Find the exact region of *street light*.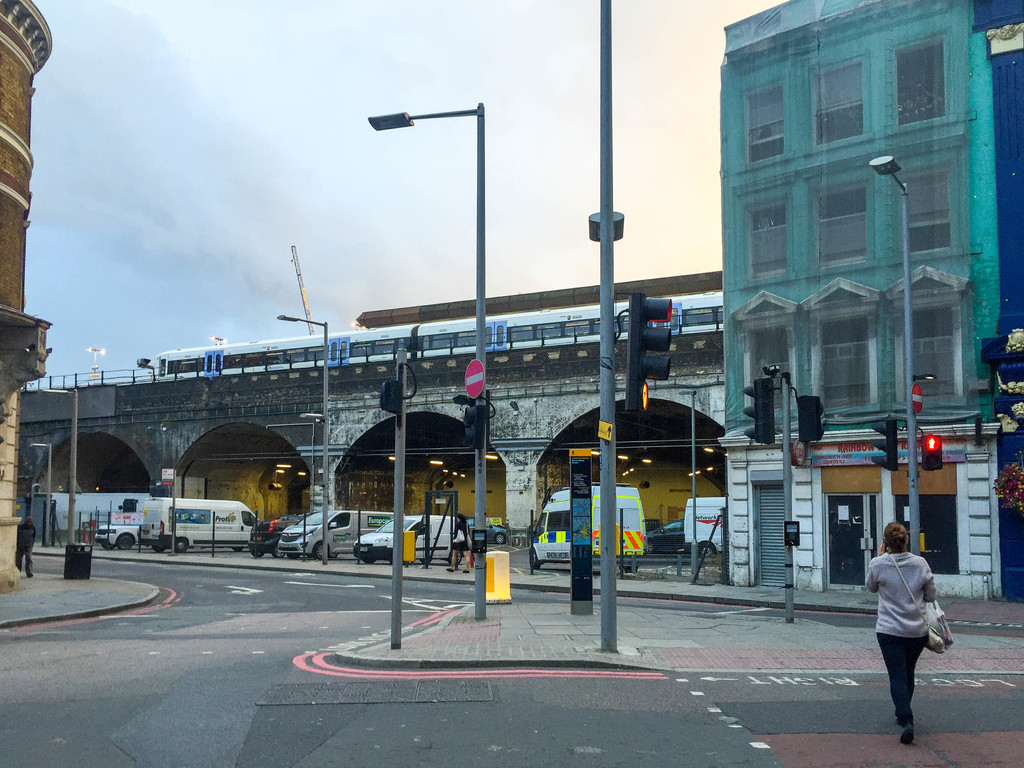
Exact region: Rect(87, 346, 107, 384).
